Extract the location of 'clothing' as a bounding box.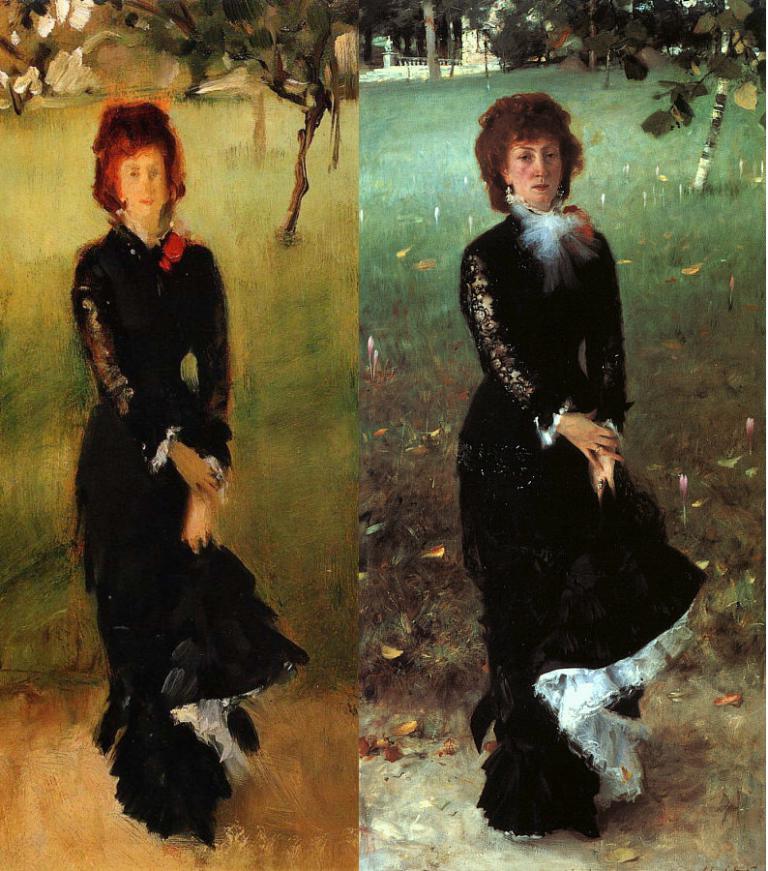
l=453, t=191, r=708, b=846.
